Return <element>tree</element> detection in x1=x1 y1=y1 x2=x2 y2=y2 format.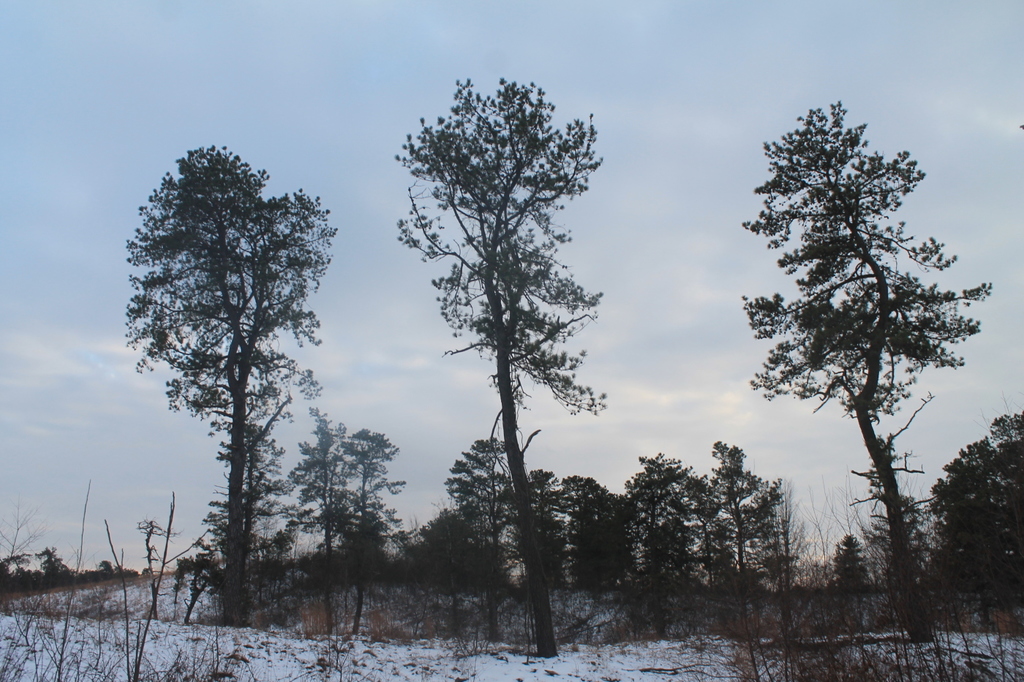
x1=739 y1=96 x2=989 y2=644.
